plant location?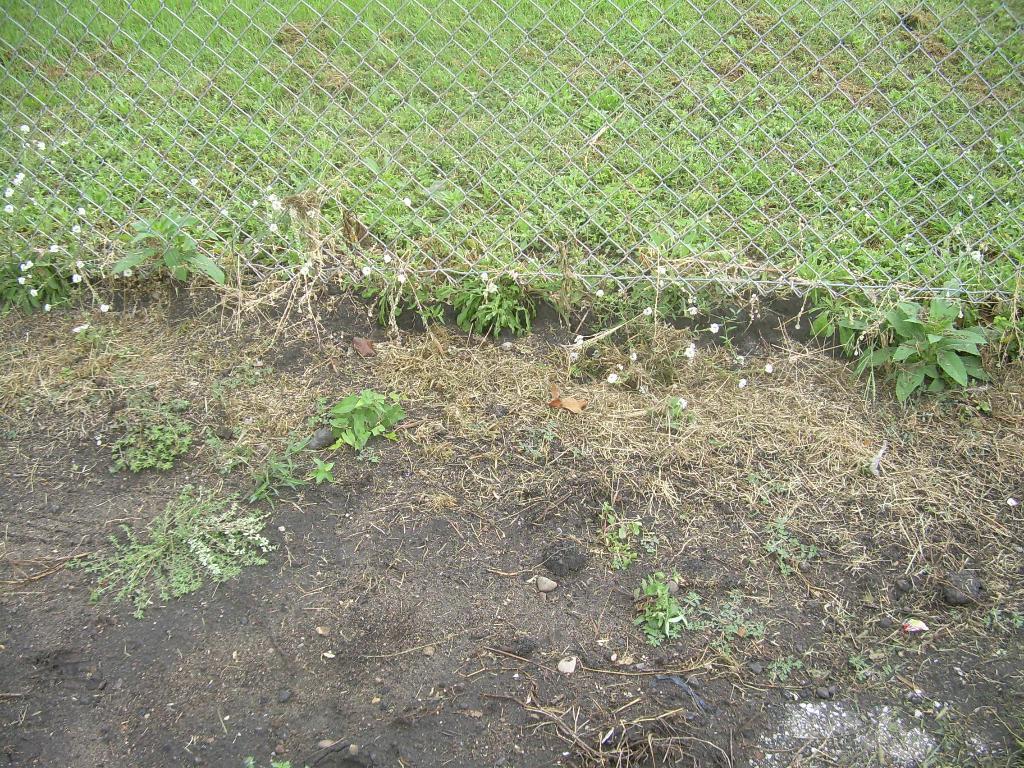
[x1=104, y1=210, x2=232, y2=298]
